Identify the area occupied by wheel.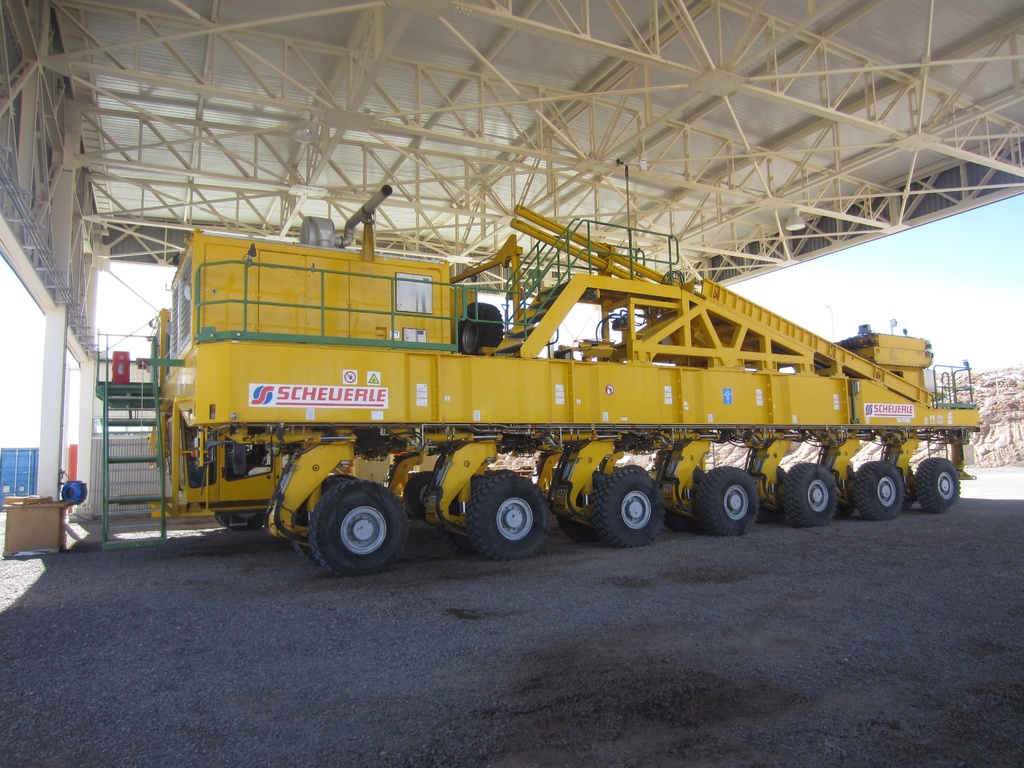
Area: select_region(447, 475, 491, 553).
